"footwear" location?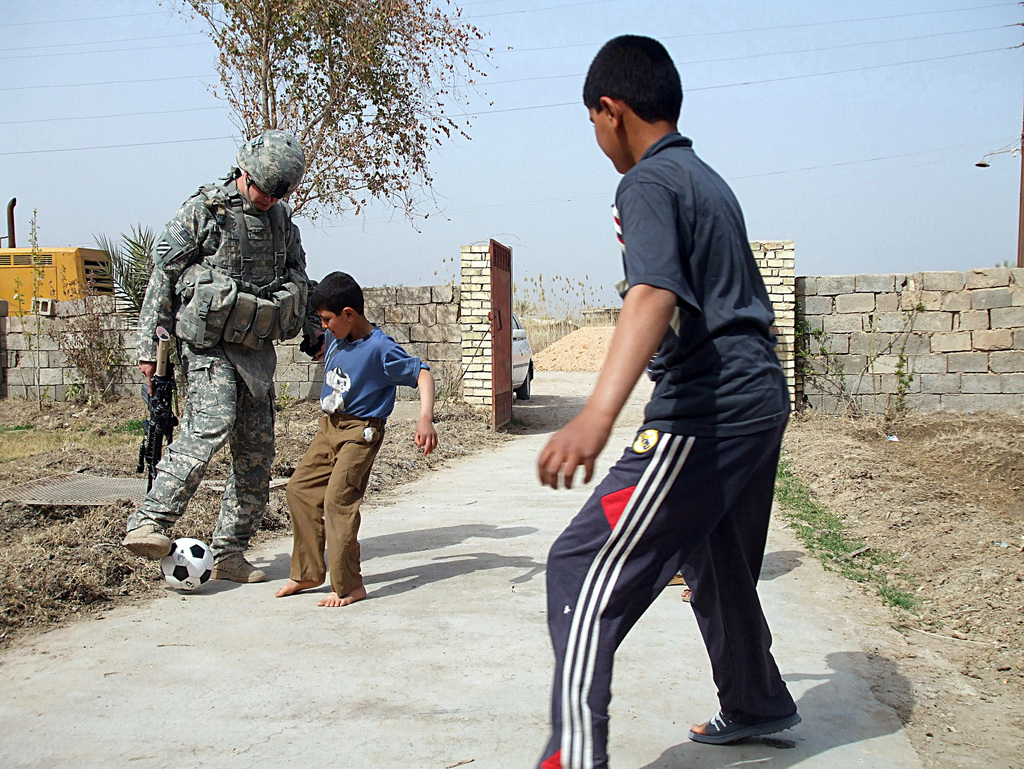
locate(211, 555, 265, 585)
